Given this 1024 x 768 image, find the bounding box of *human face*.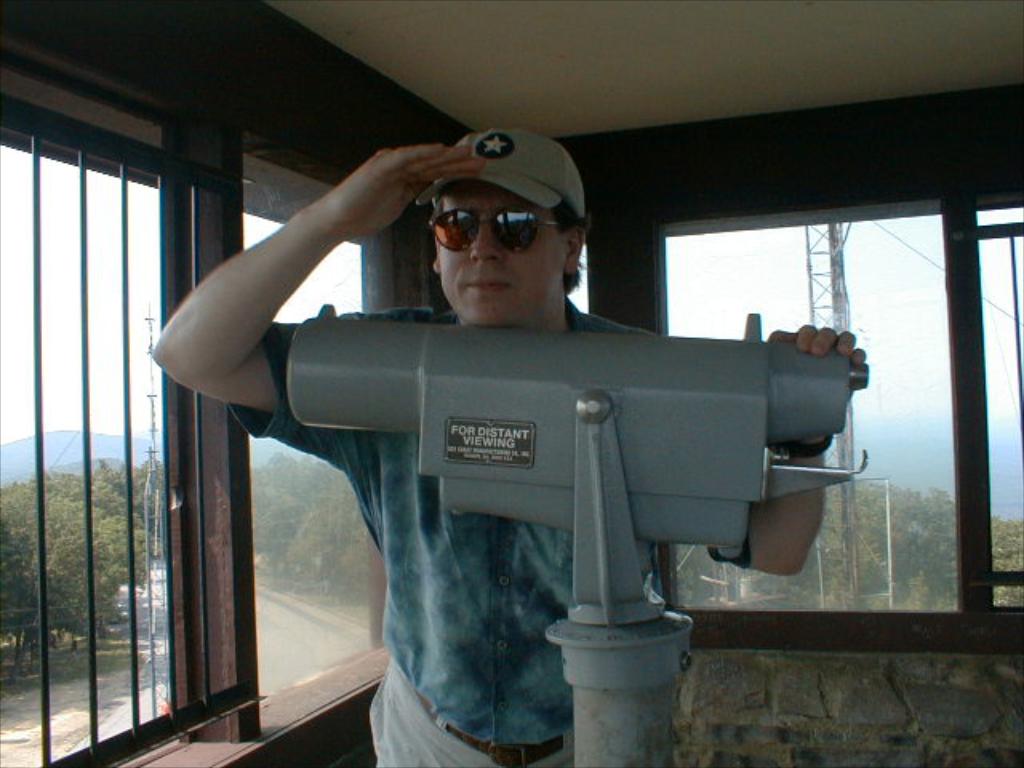
[x1=435, y1=179, x2=565, y2=328].
